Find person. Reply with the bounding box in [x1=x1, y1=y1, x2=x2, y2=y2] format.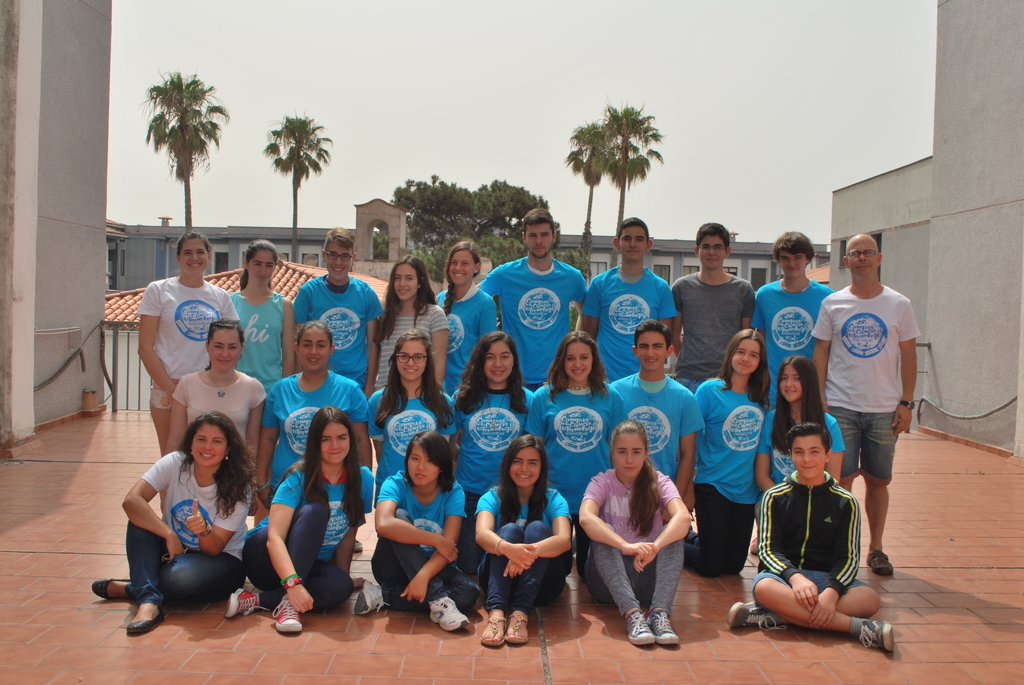
[x1=522, y1=330, x2=628, y2=577].
